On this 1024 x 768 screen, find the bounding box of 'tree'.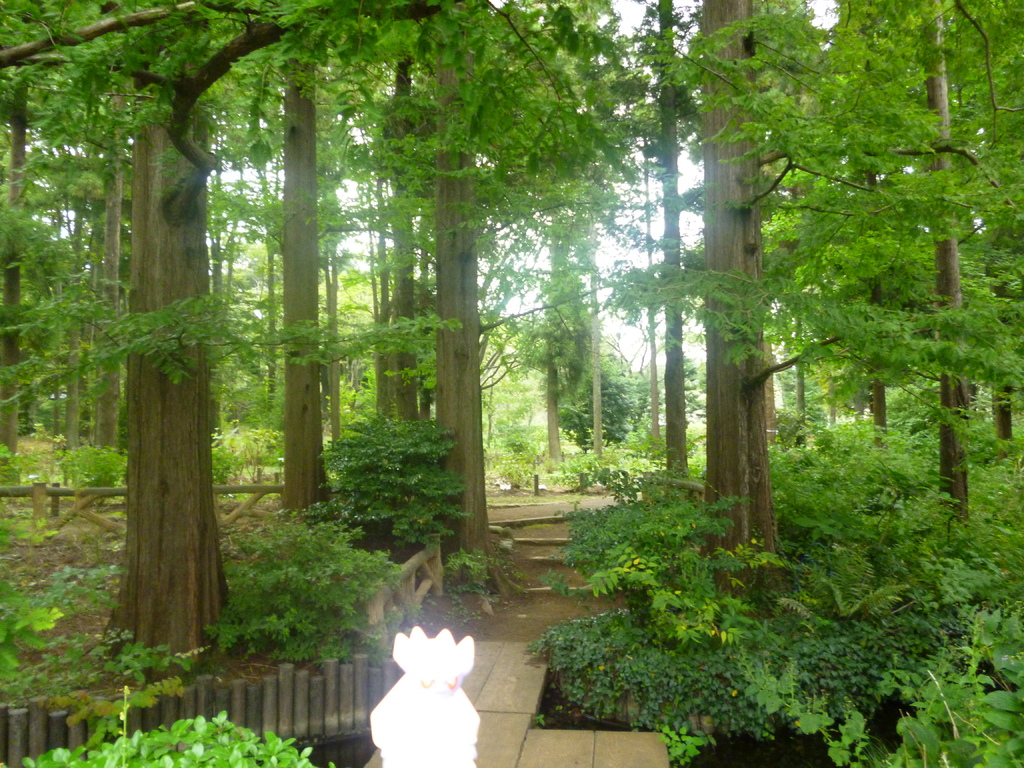
Bounding box: BBox(632, 0, 710, 500).
